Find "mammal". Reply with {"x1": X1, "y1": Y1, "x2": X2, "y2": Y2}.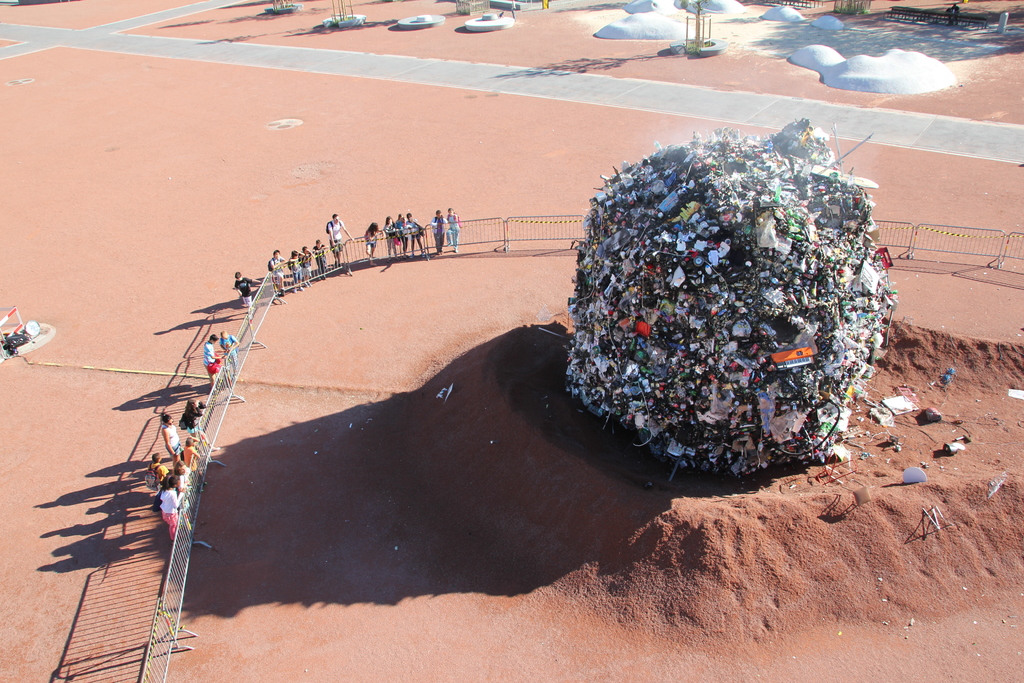
{"x1": 449, "y1": 205, "x2": 458, "y2": 252}.
